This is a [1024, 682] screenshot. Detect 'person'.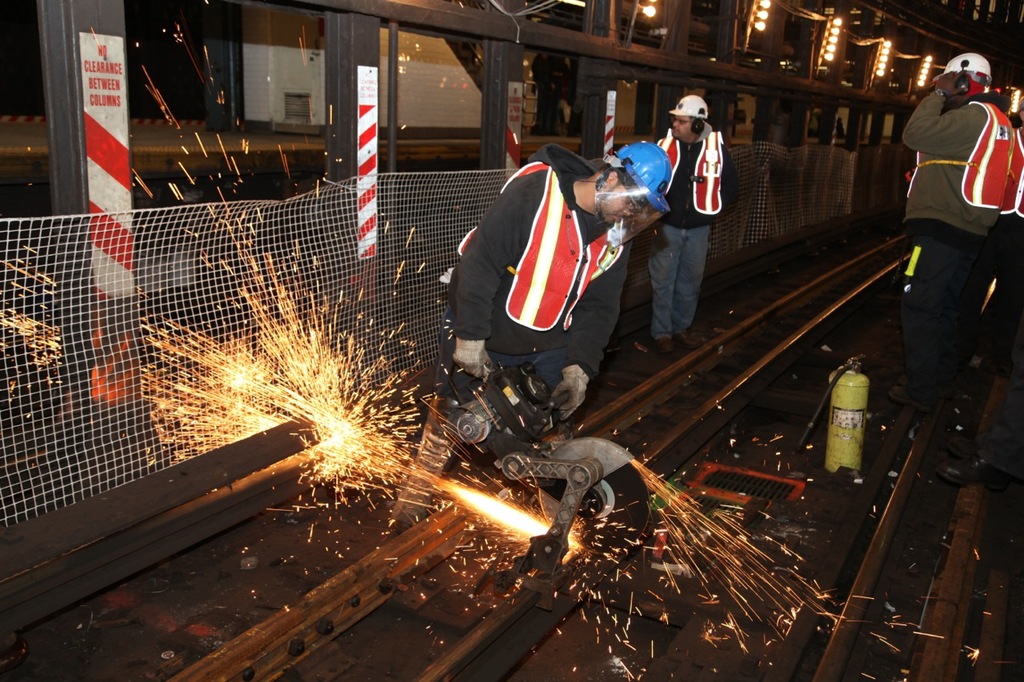
l=888, t=53, r=1015, b=412.
